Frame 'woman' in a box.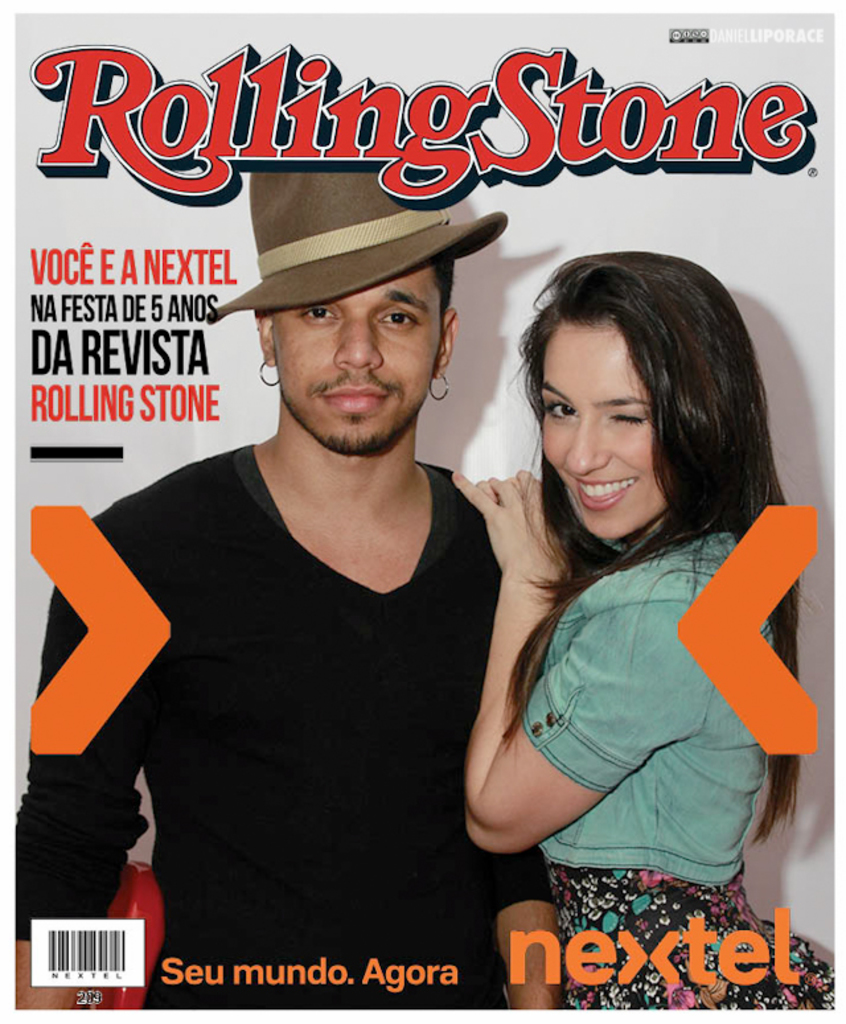
x1=435 y1=240 x2=837 y2=1012.
